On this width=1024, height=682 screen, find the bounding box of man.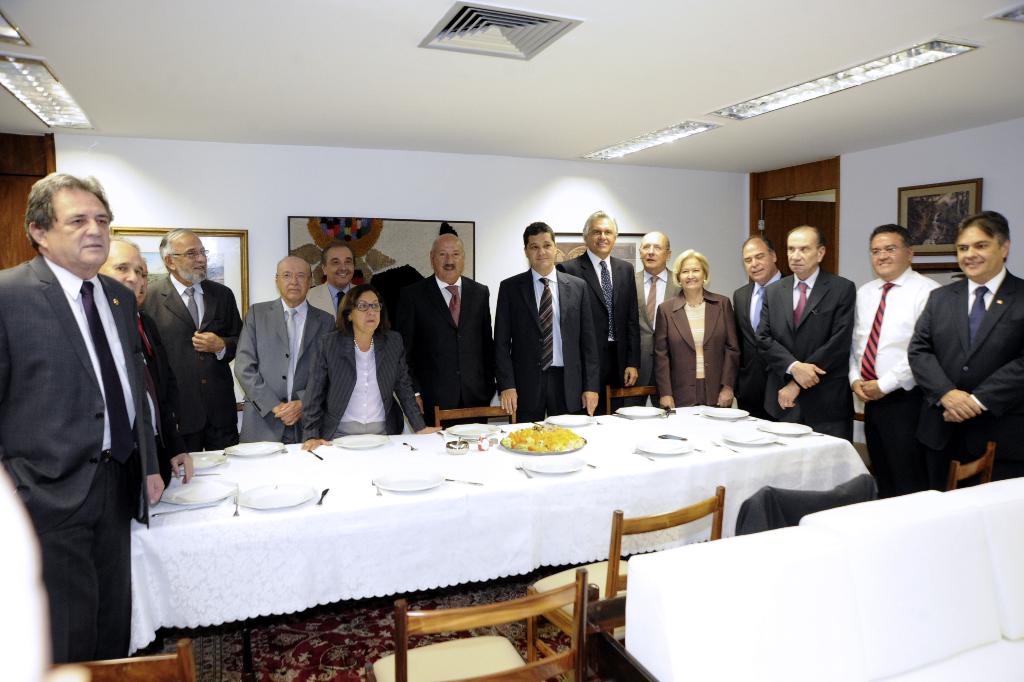
Bounding box: (493,215,603,422).
